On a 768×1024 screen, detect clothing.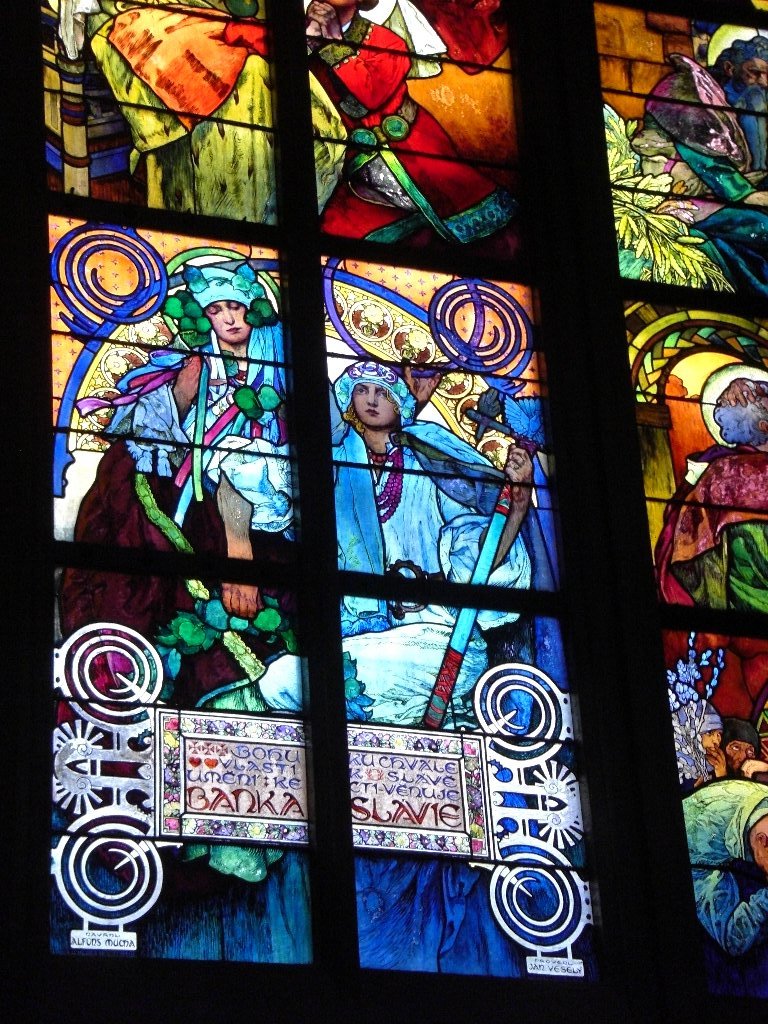
(left=653, top=24, right=767, bottom=303).
